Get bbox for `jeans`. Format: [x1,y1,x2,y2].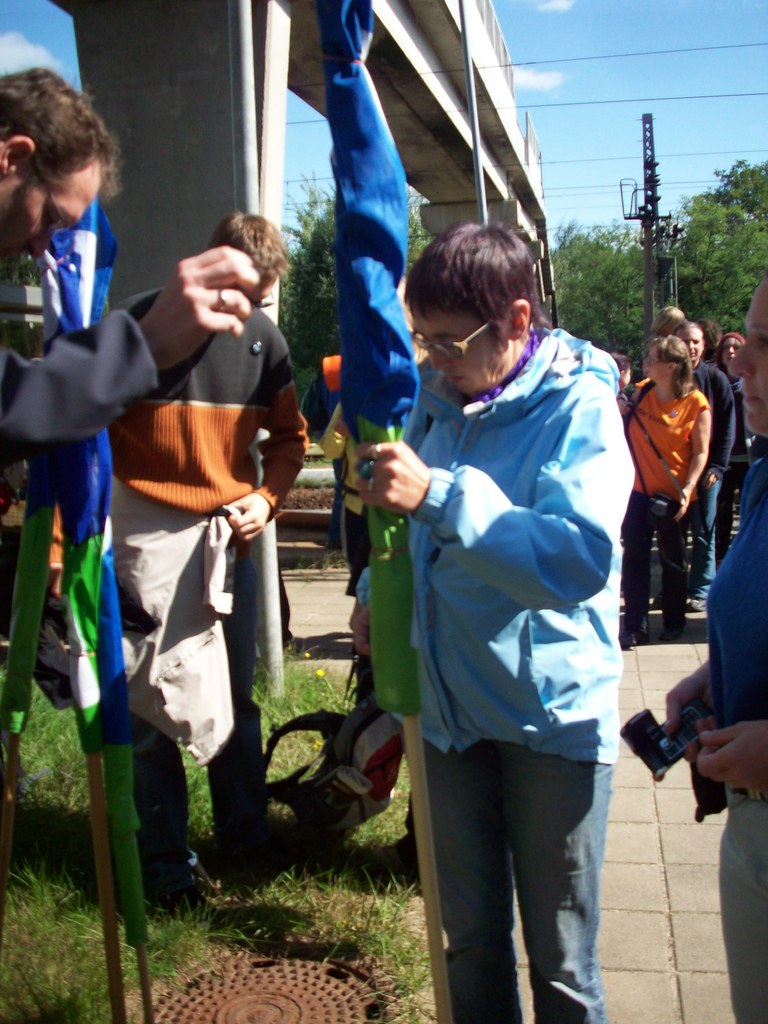
[721,780,767,1020].
